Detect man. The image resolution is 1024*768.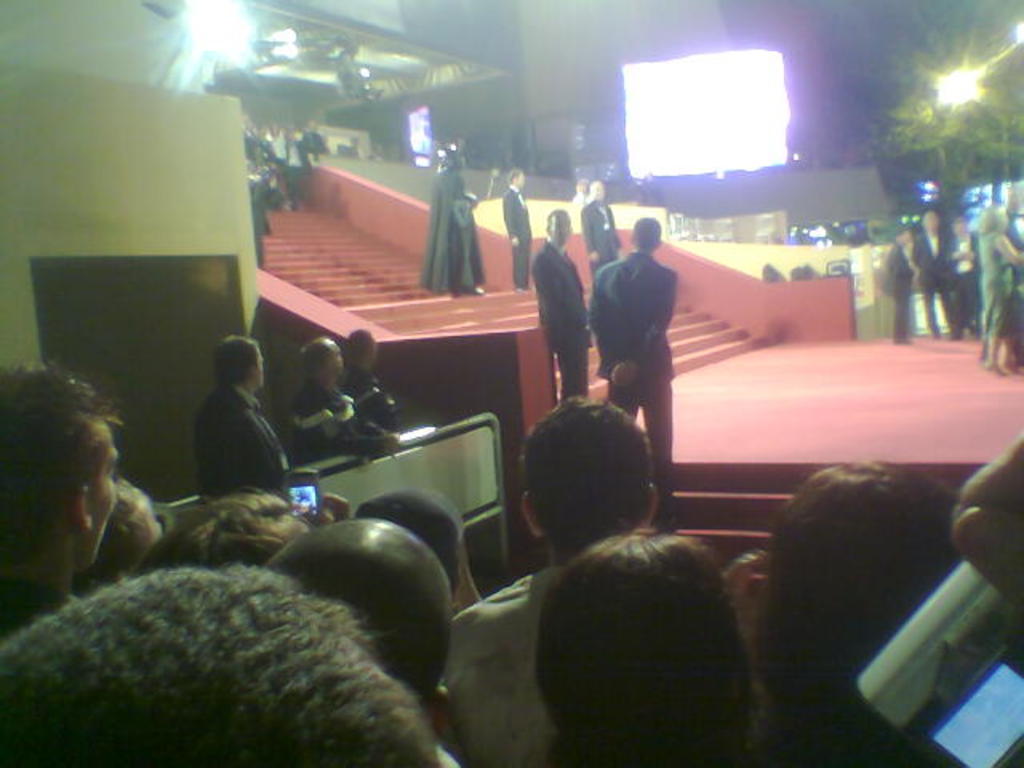
(x1=576, y1=184, x2=634, y2=346).
